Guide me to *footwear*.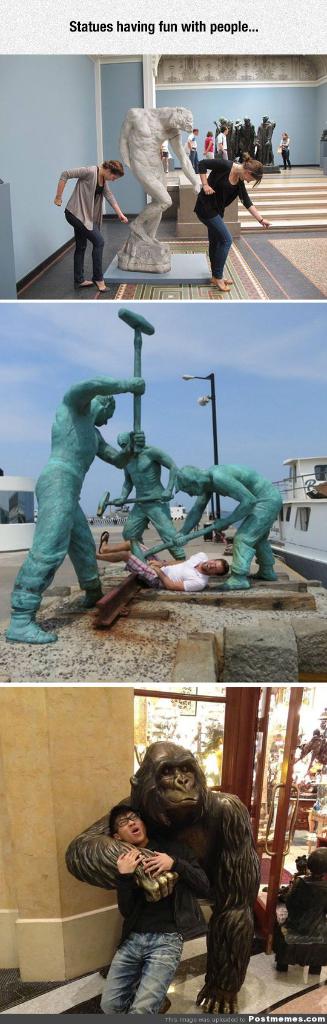
Guidance: [1,620,58,646].
